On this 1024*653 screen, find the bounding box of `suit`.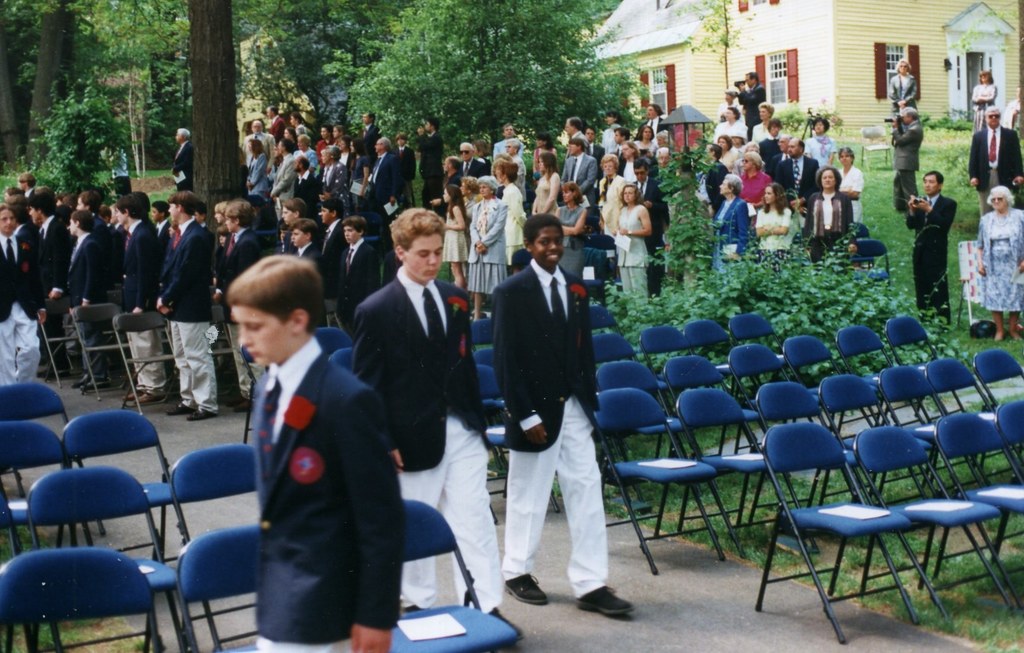
Bounding box: left=362, top=156, right=400, bottom=226.
